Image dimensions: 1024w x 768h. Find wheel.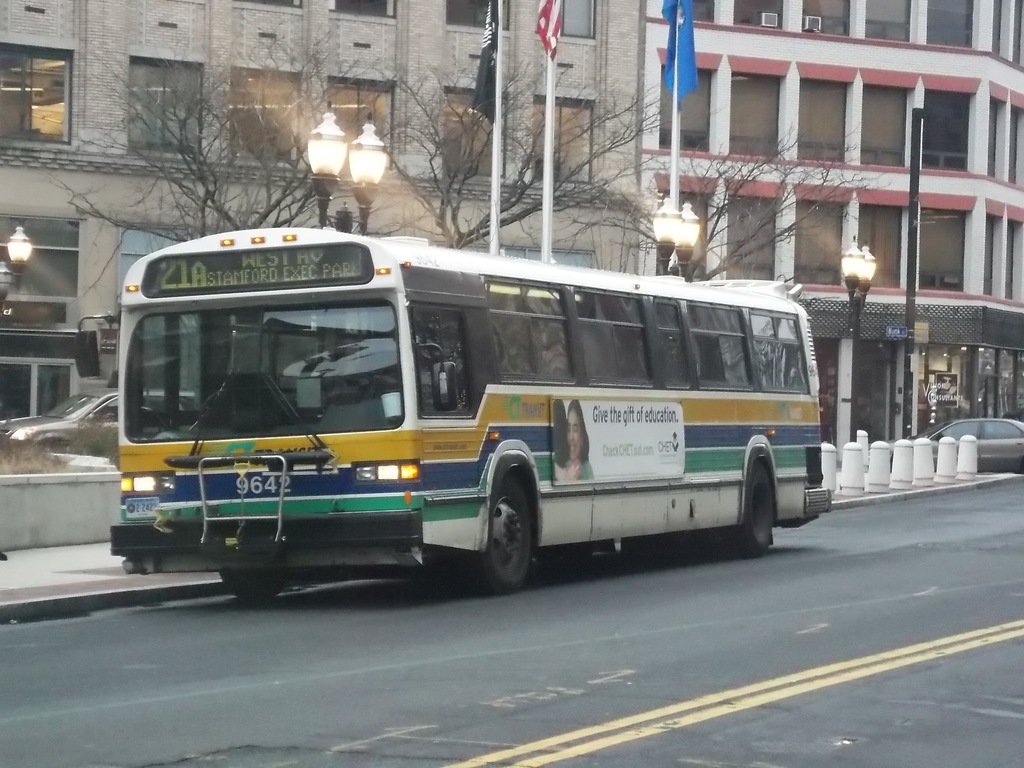
<box>218,564,284,609</box>.
